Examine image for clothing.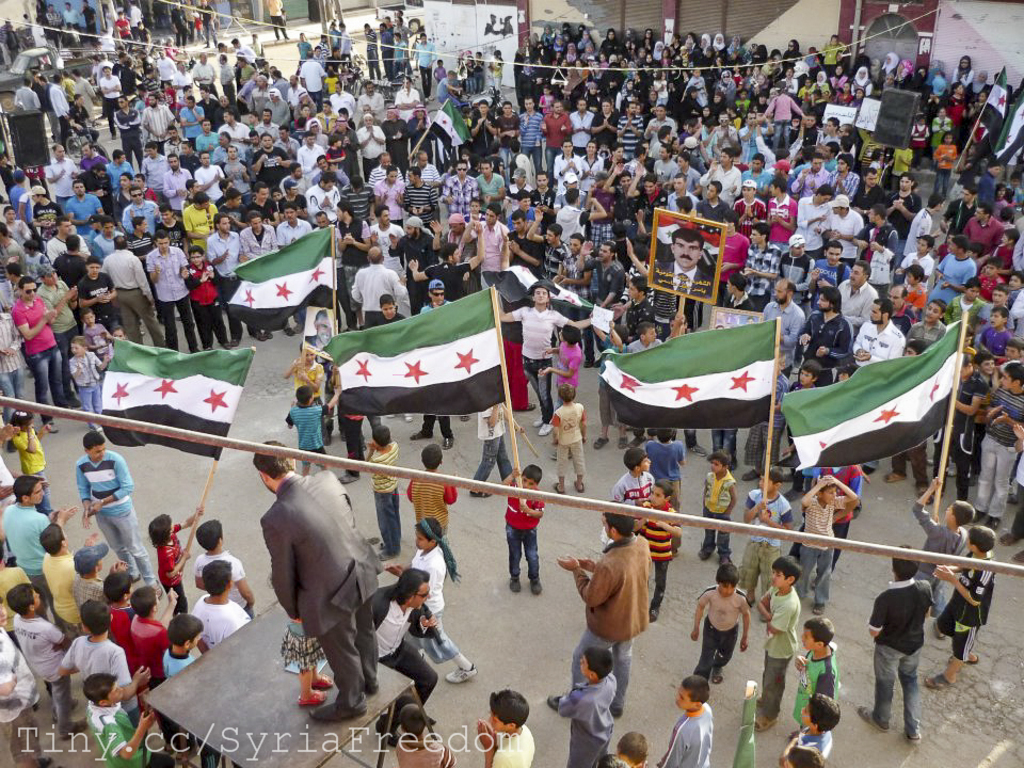
Examination result: Rect(389, 745, 460, 767).
